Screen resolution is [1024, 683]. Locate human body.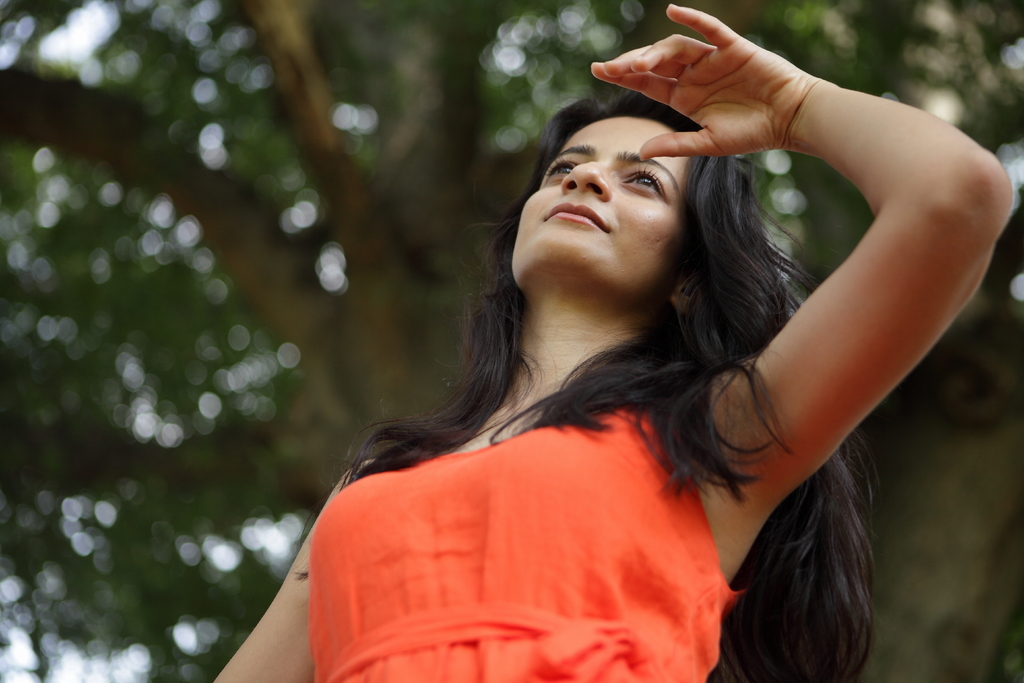
284 63 1014 682.
